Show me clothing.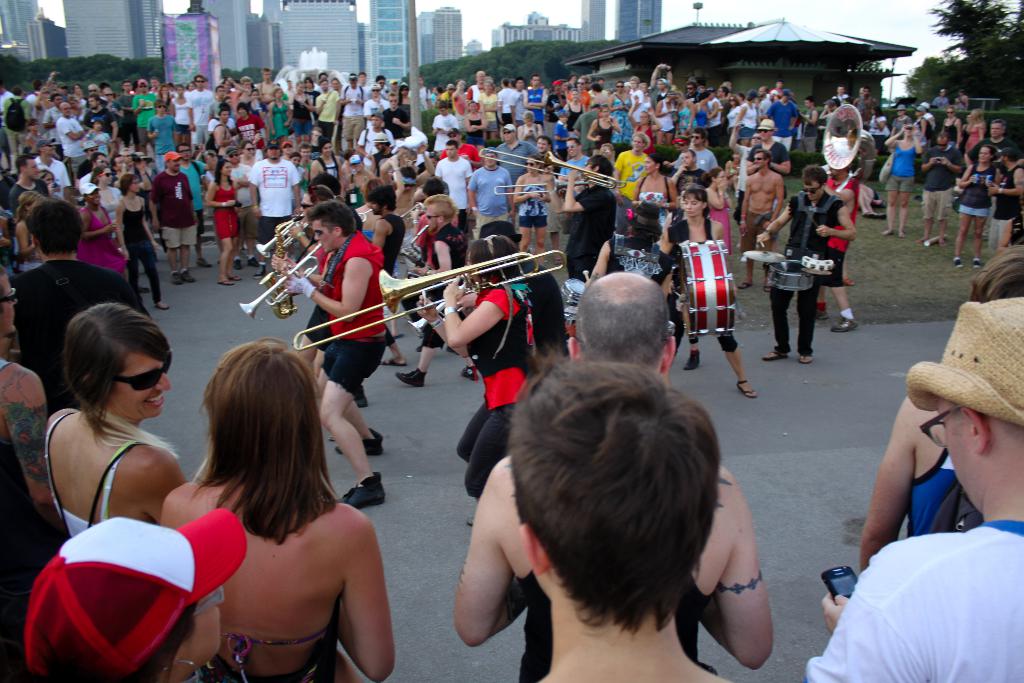
clothing is here: (80, 203, 120, 276).
